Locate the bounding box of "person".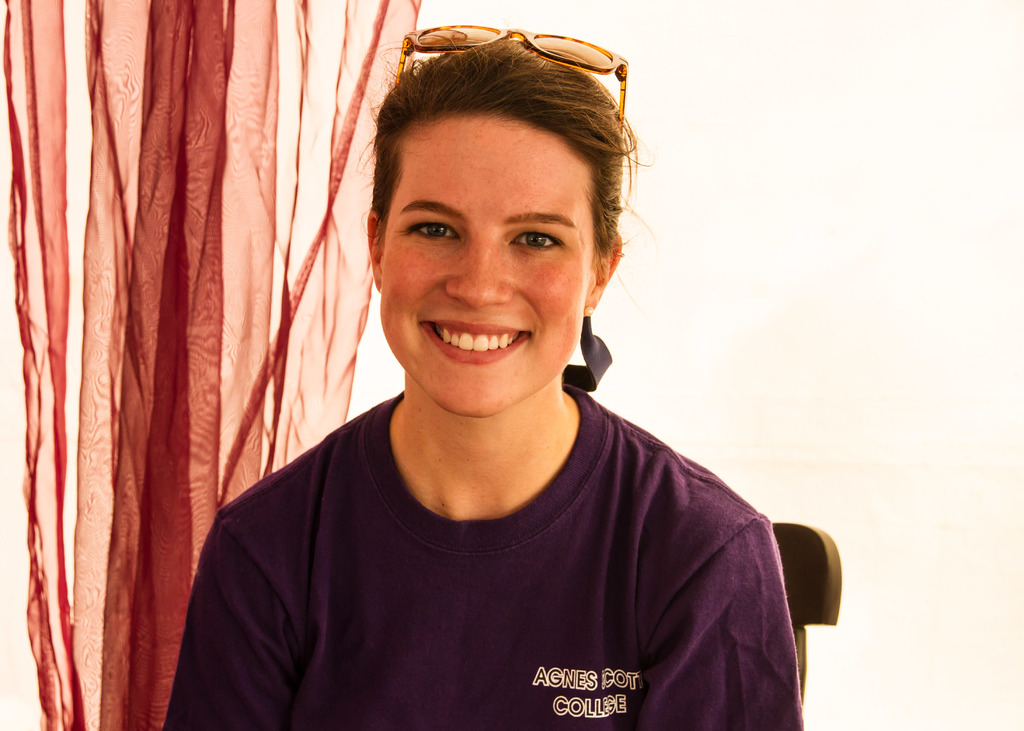
Bounding box: box=[168, 41, 803, 730].
